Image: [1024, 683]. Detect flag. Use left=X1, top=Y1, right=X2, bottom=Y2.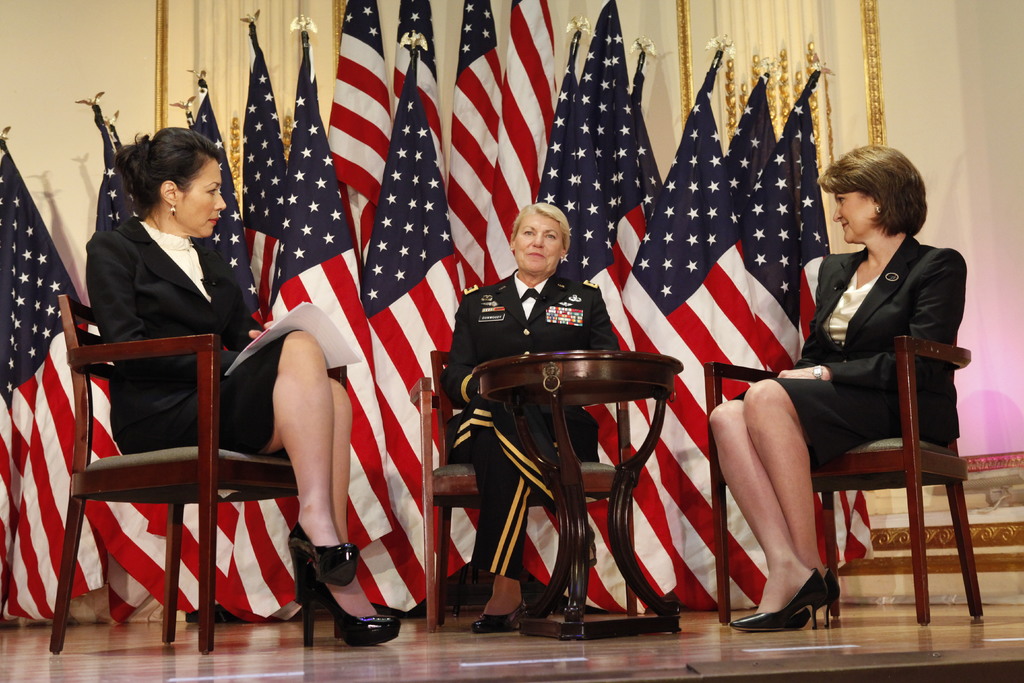
left=491, top=0, right=558, bottom=281.
